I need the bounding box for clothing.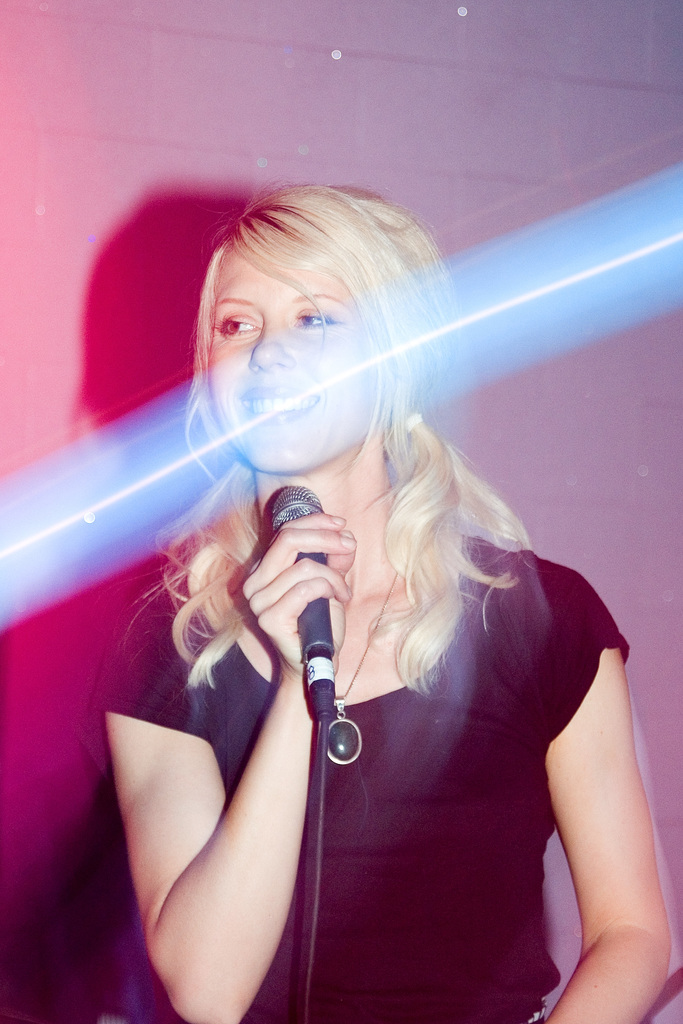
Here it is: (x1=181, y1=539, x2=627, y2=996).
